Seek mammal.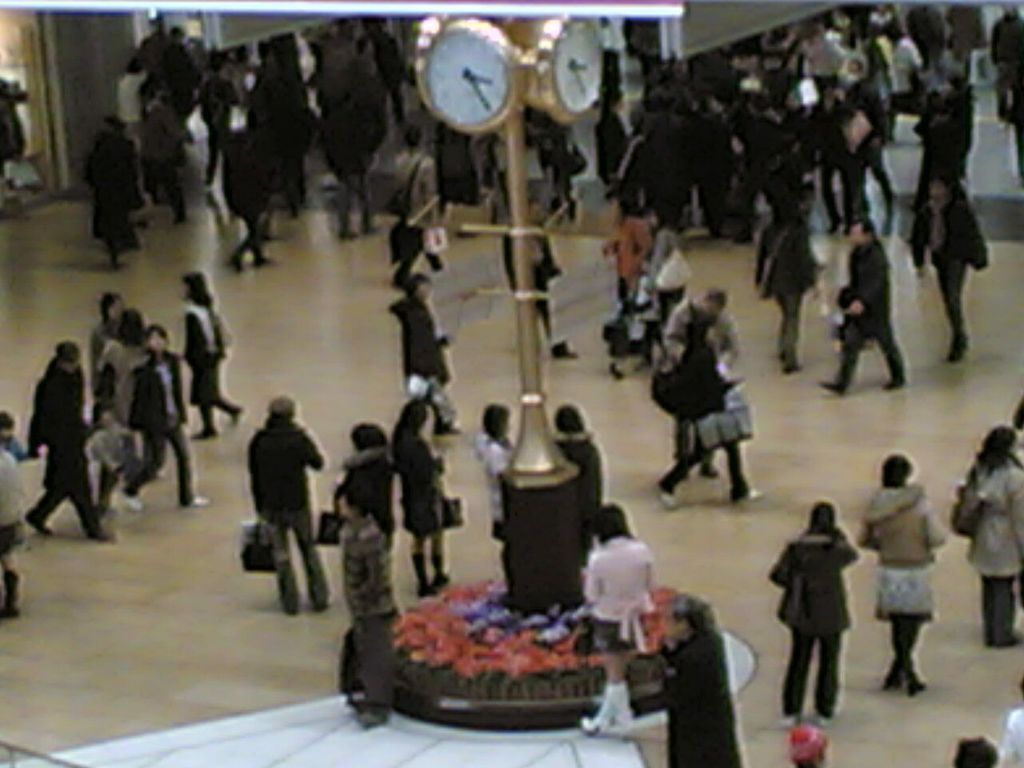
998:672:1023:767.
